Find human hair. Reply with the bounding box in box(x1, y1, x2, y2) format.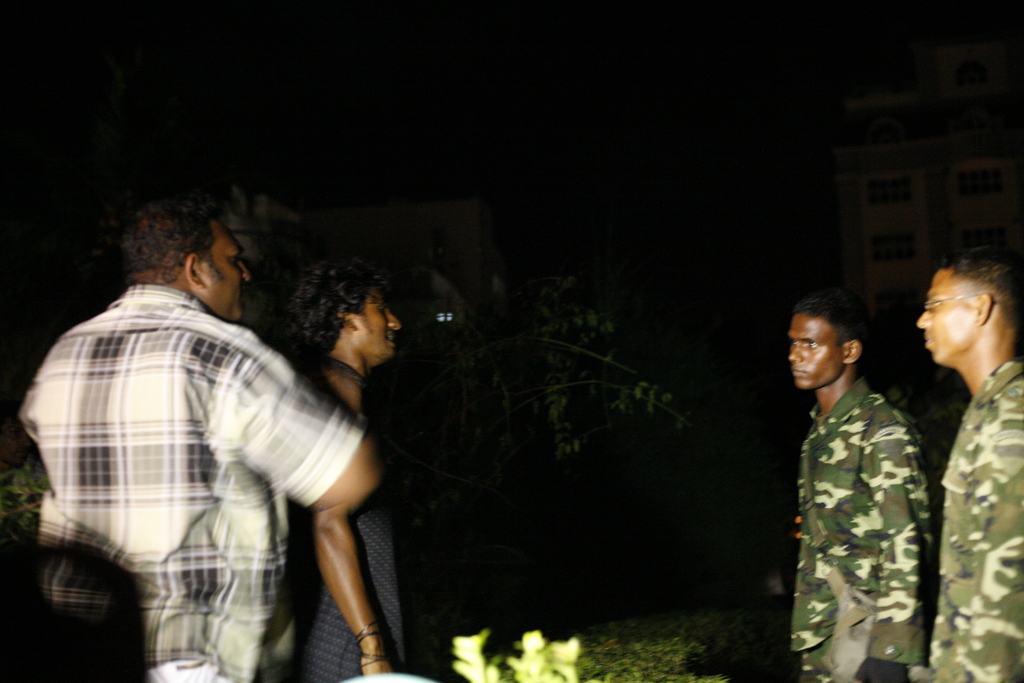
box(286, 252, 391, 361).
